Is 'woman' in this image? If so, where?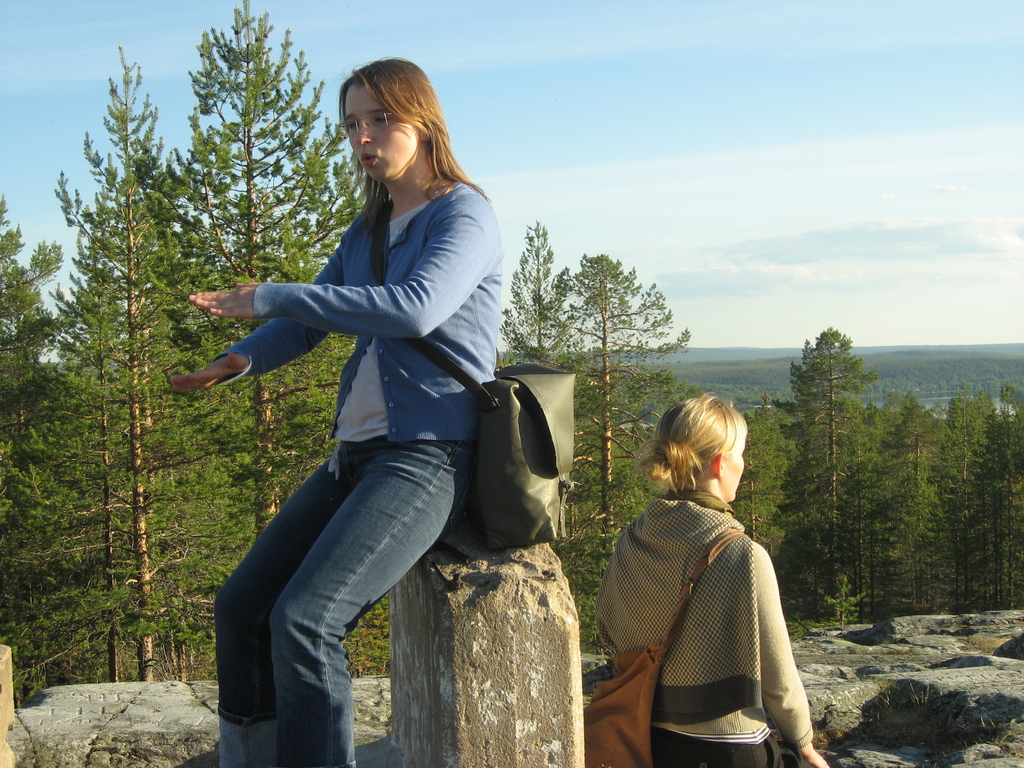
Yes, at x1=173 y1=53 x2=505 y2=767.
